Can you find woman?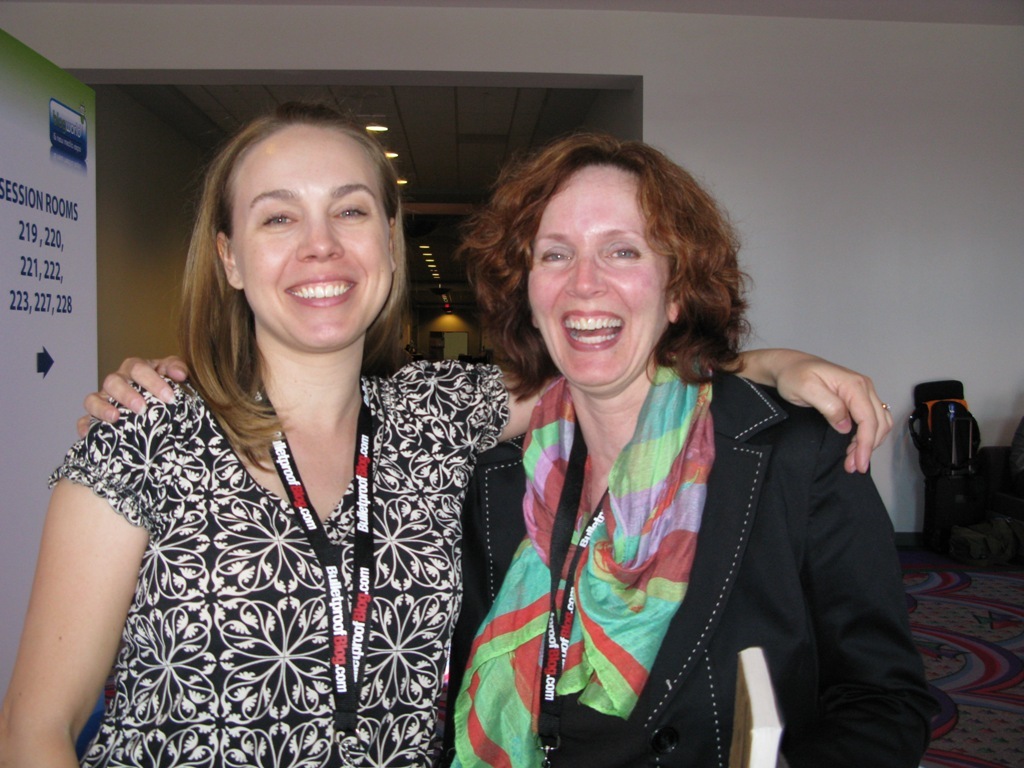
Yes, bounding box: <region>0, 112, 895, 767</region>.
